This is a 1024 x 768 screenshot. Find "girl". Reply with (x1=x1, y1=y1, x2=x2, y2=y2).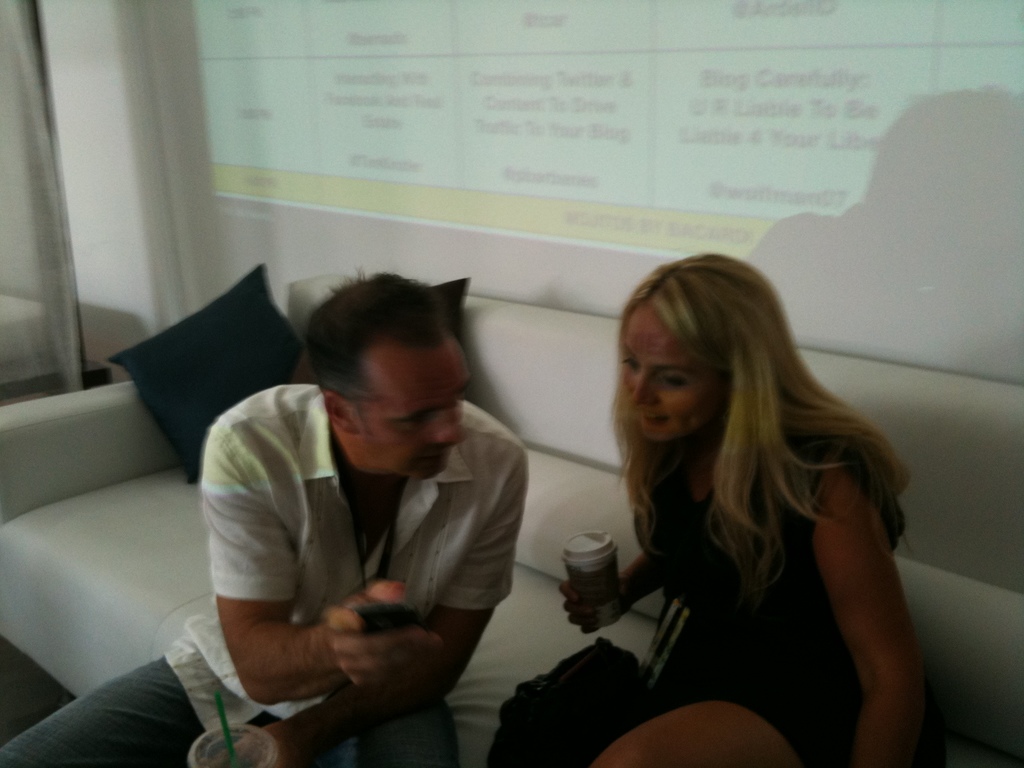
(x1=487, y1=250, x2=927, y2=767).
